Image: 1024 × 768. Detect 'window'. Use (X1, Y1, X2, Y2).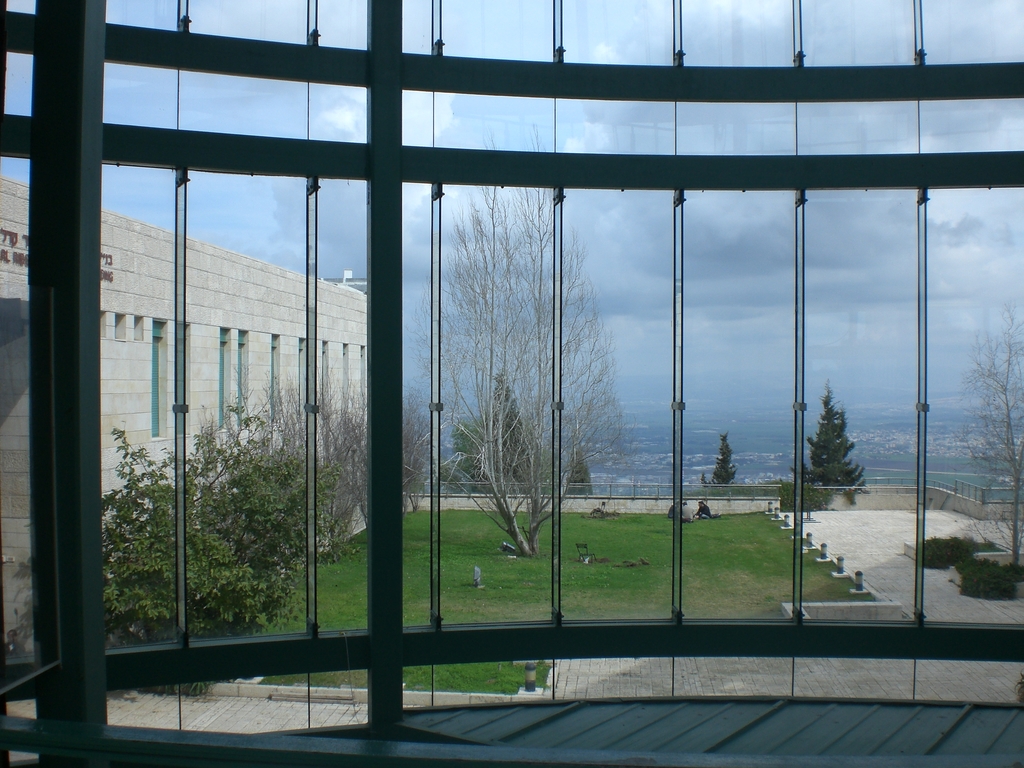
(152, 316, 166, 438).
